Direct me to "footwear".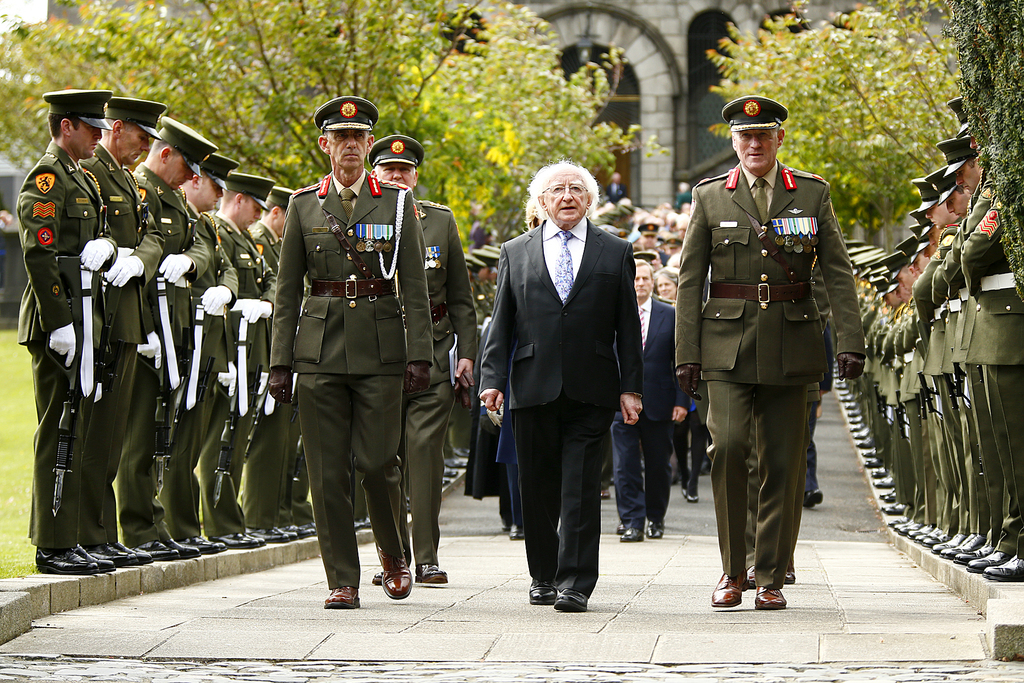
Direction: (529, 575, 557, 604).
